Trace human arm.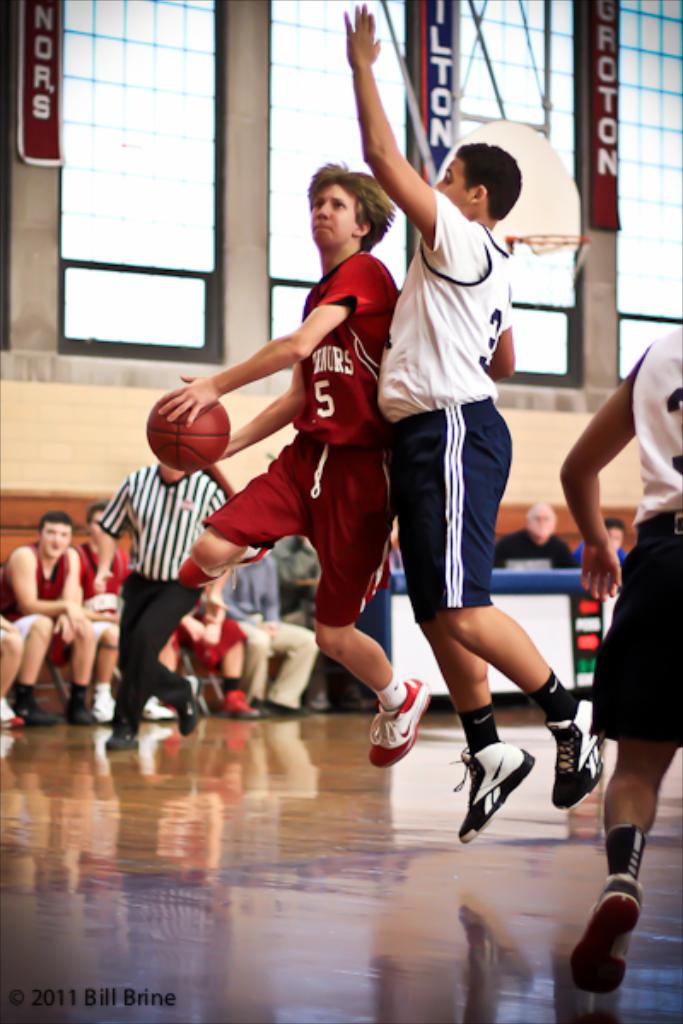
Traced to pyautogui.locateOnScreen(68, 560, 99, 642).
